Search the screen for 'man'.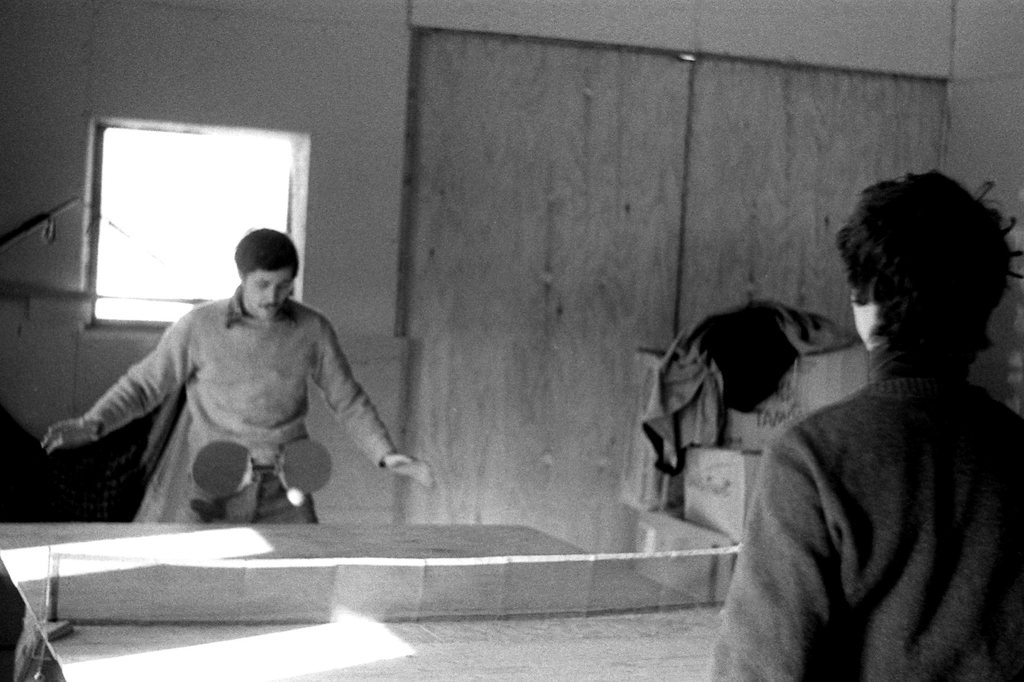
Found at box(92, 228, 404, 539).
